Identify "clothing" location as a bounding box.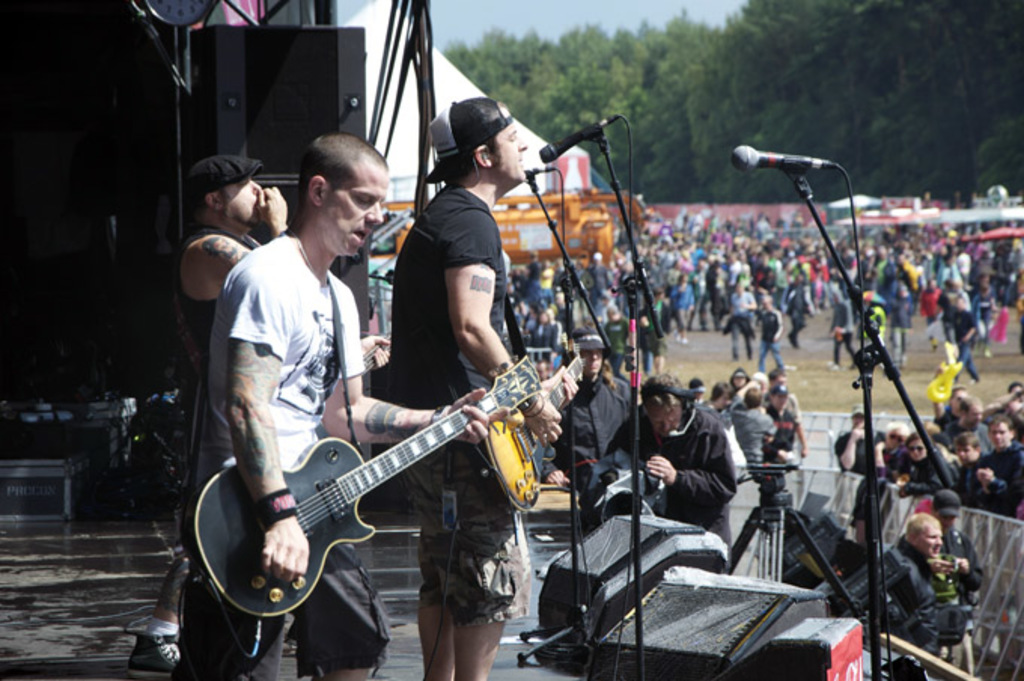
{"left": 161, "top": 215, "right": 277, "bottom": 411}.
